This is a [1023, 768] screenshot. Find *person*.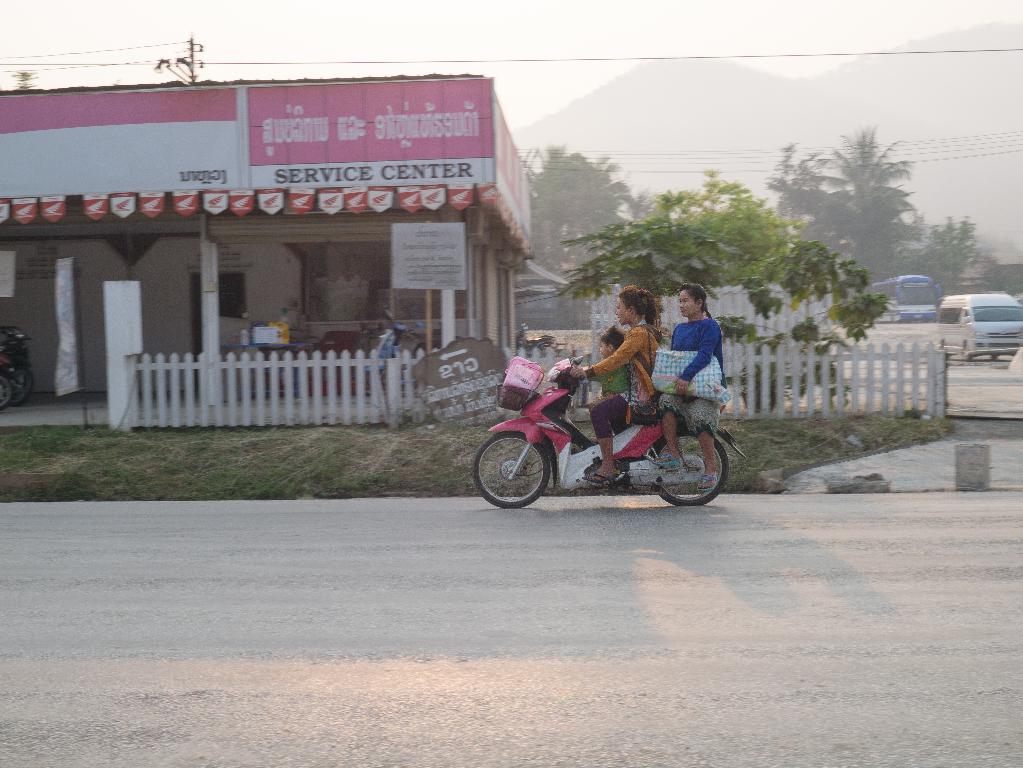
Bounding box: [left=566, top=283, right=662, bottom=483].
